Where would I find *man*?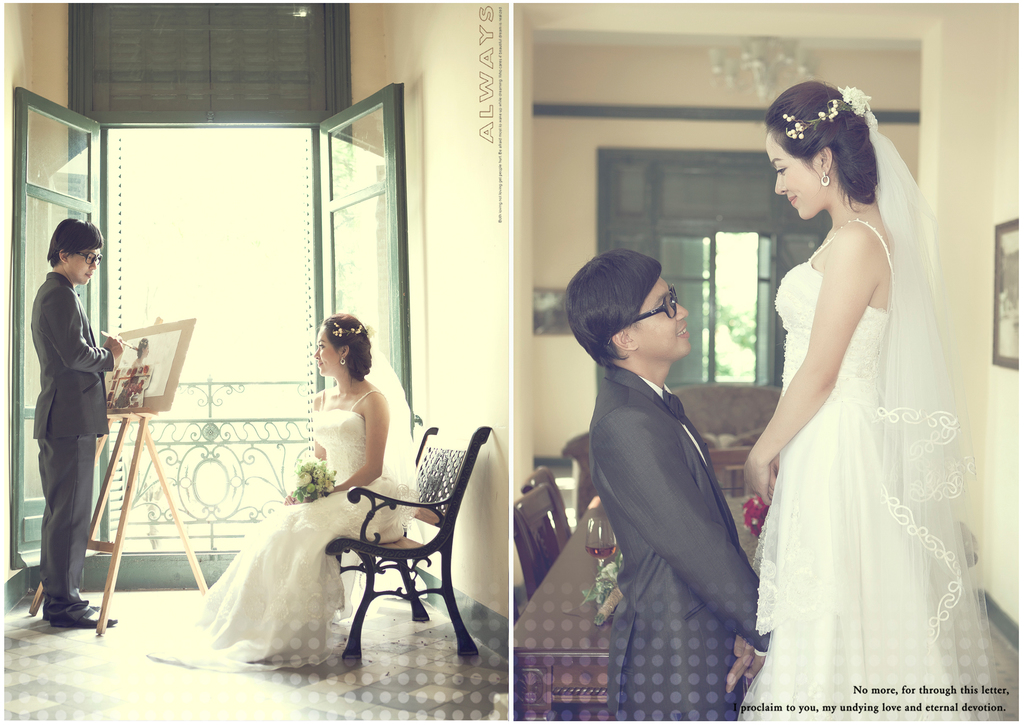
At [15,206,118,631].
